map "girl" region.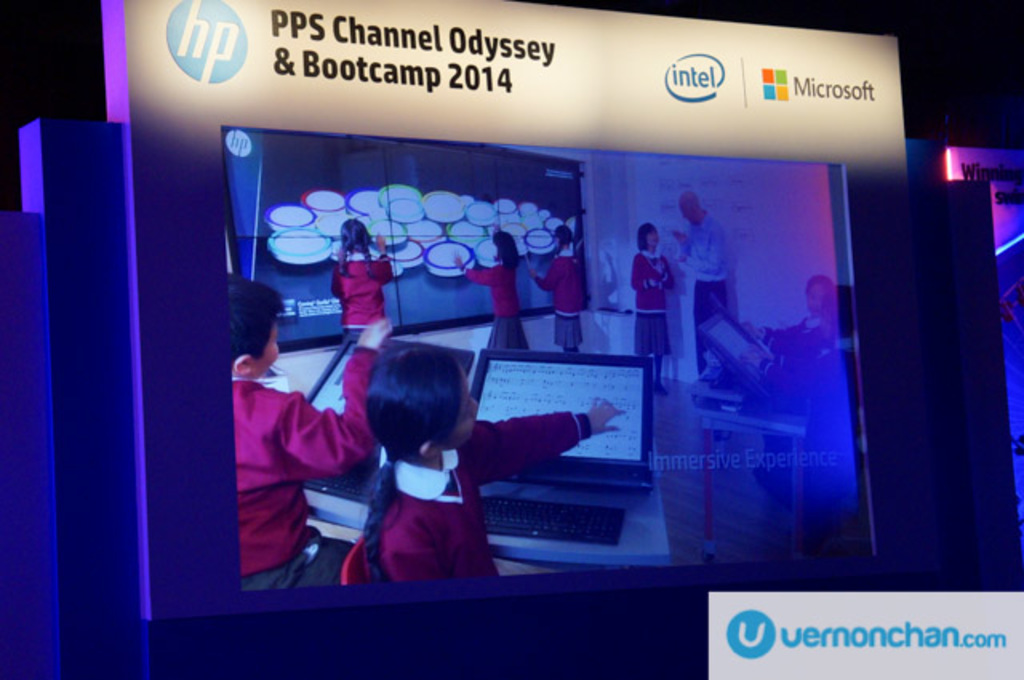
Mapped to box=[533, 221, 590, 371].
